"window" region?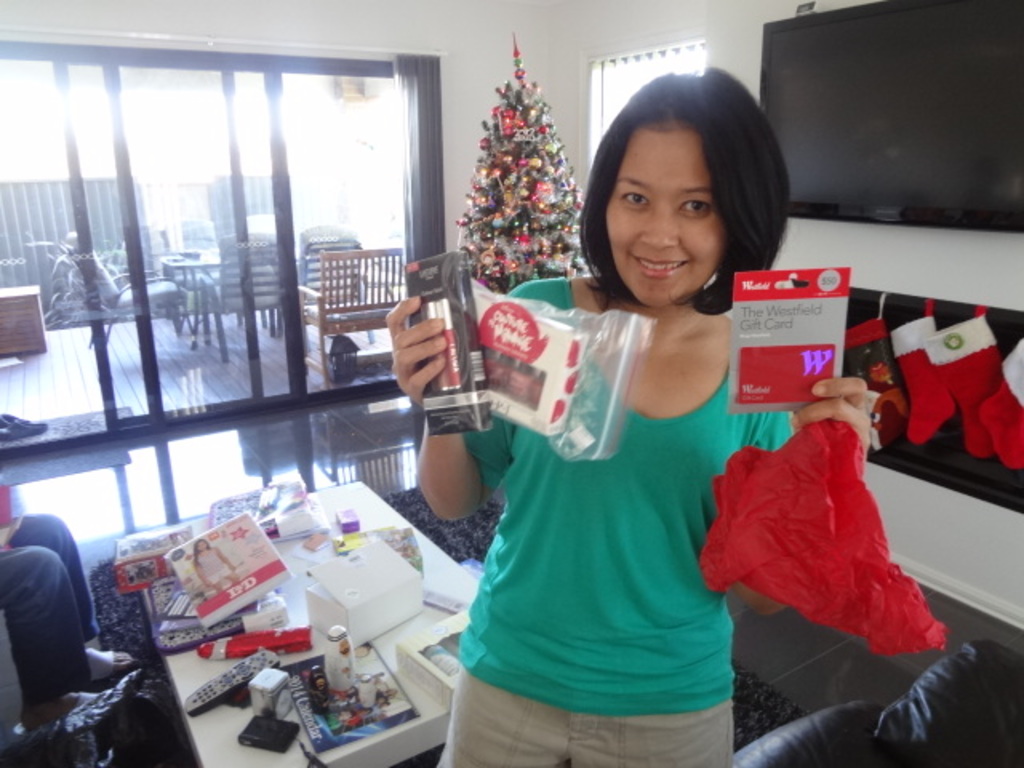
crop(581, 26, 717, 168)
